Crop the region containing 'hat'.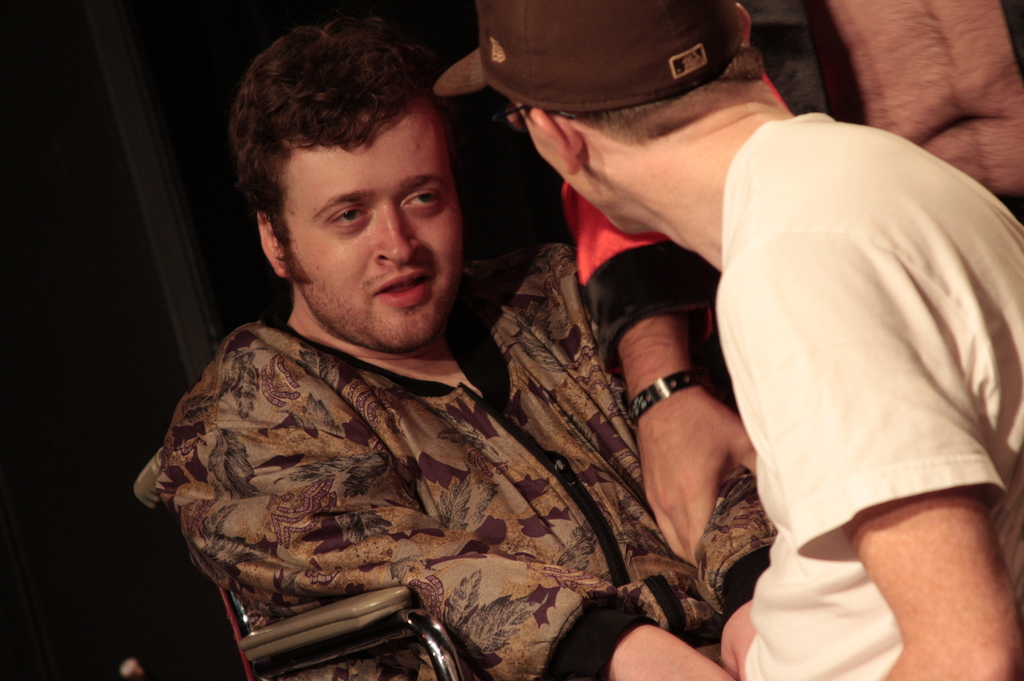
Crop region: 434:0:745:118.
